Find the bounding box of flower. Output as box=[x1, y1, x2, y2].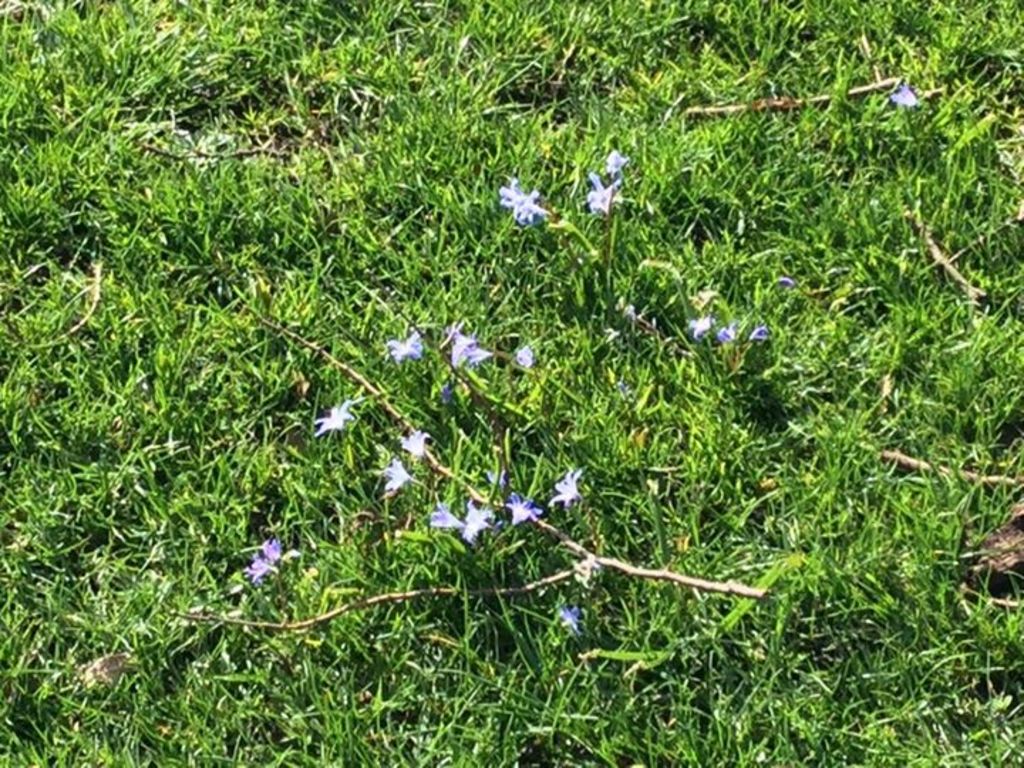
box=[548, 461, 597, 513].
